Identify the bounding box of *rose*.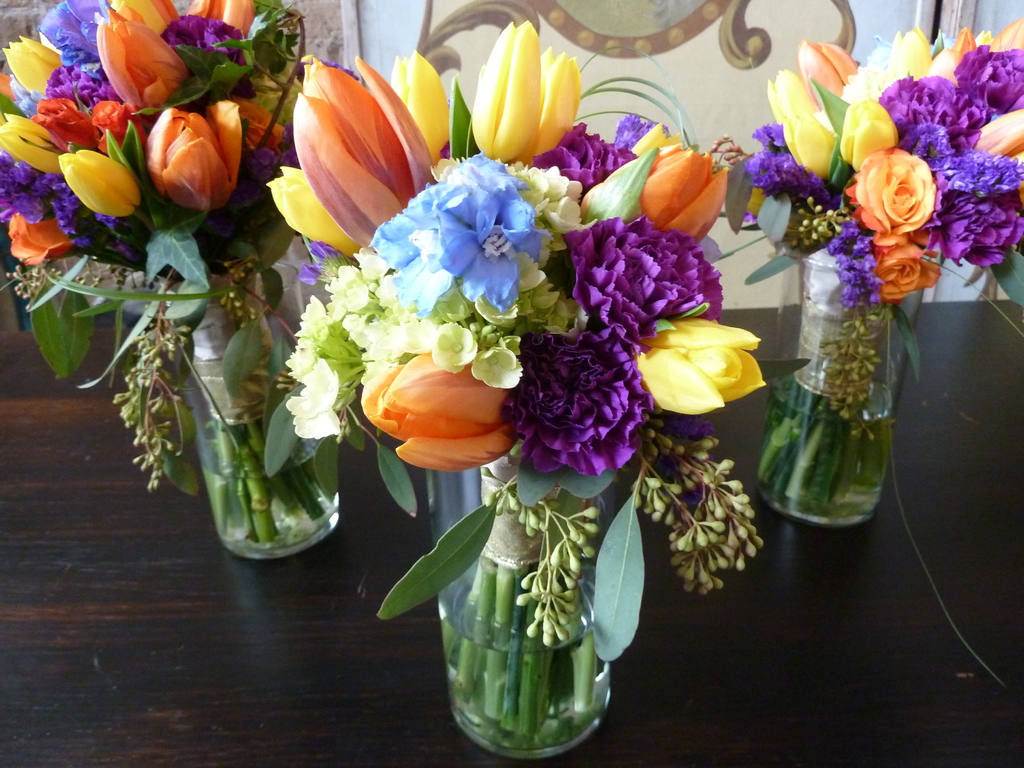
detection(29, 99, 98, 152).
